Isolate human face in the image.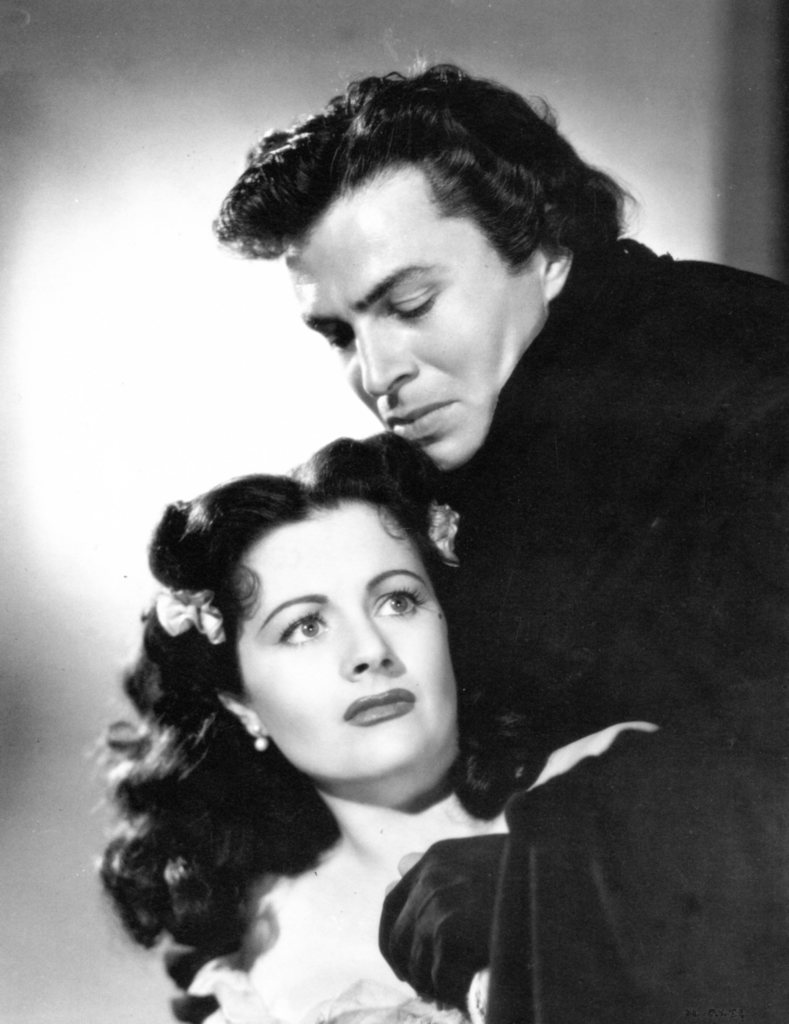
Isolated region: (left=300, top=190, right=538, bottom=488).
